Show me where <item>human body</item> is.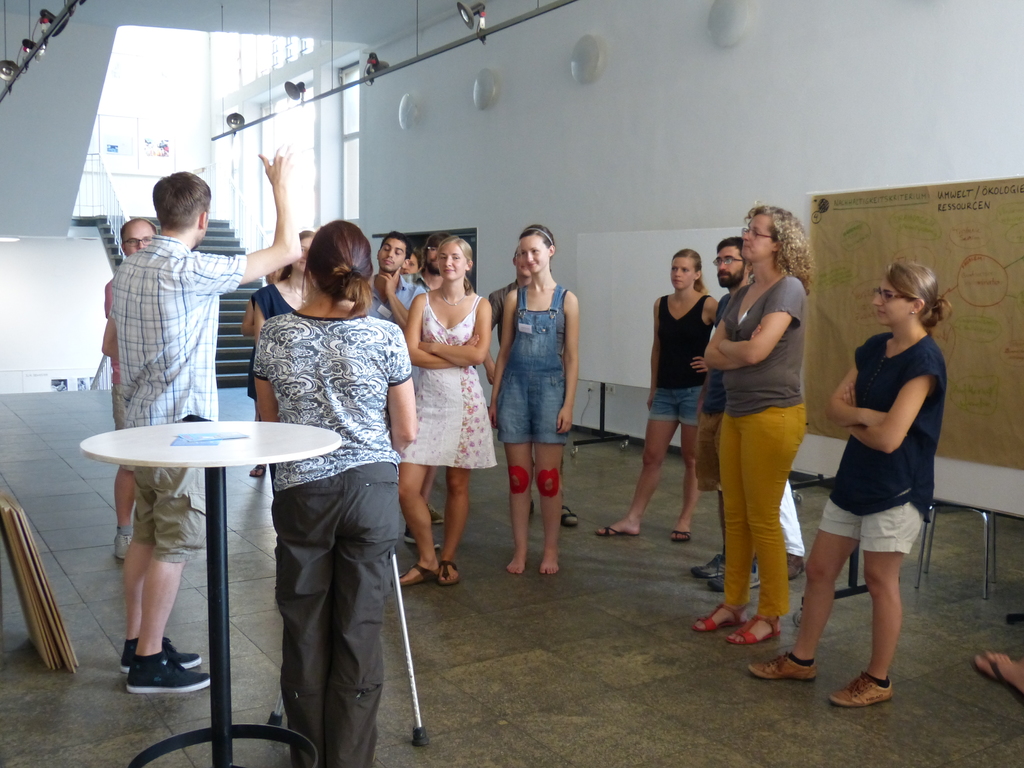
<item>human body</item> is at x1=677, y1=230, x2=763, y2=596.
